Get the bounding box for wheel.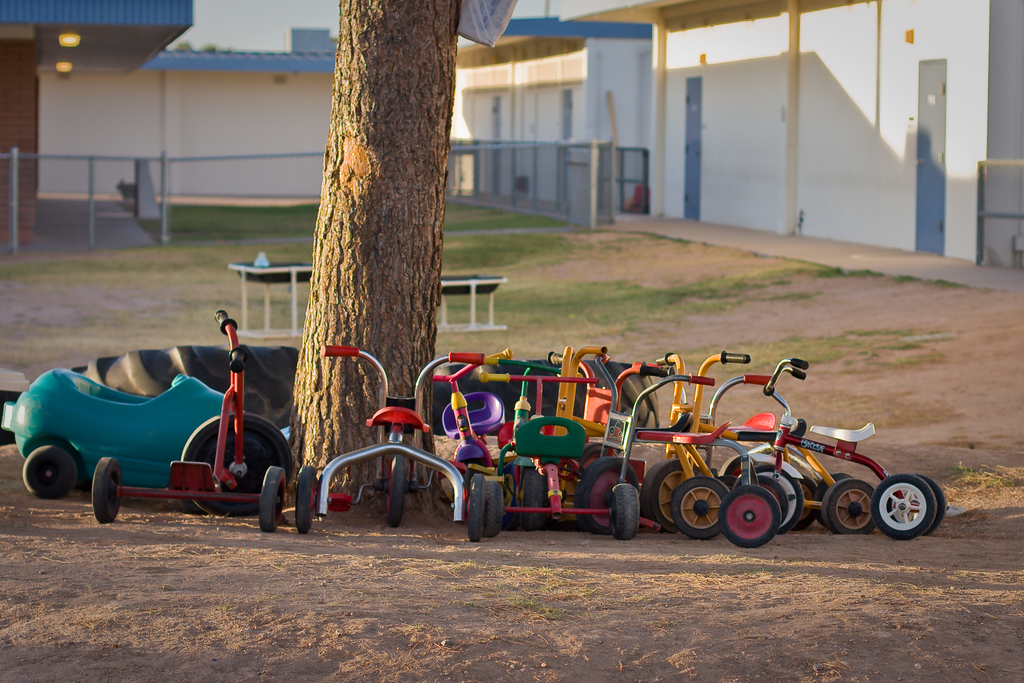
pyautogui.locateOnScreen(576, 456, 637, 535).
